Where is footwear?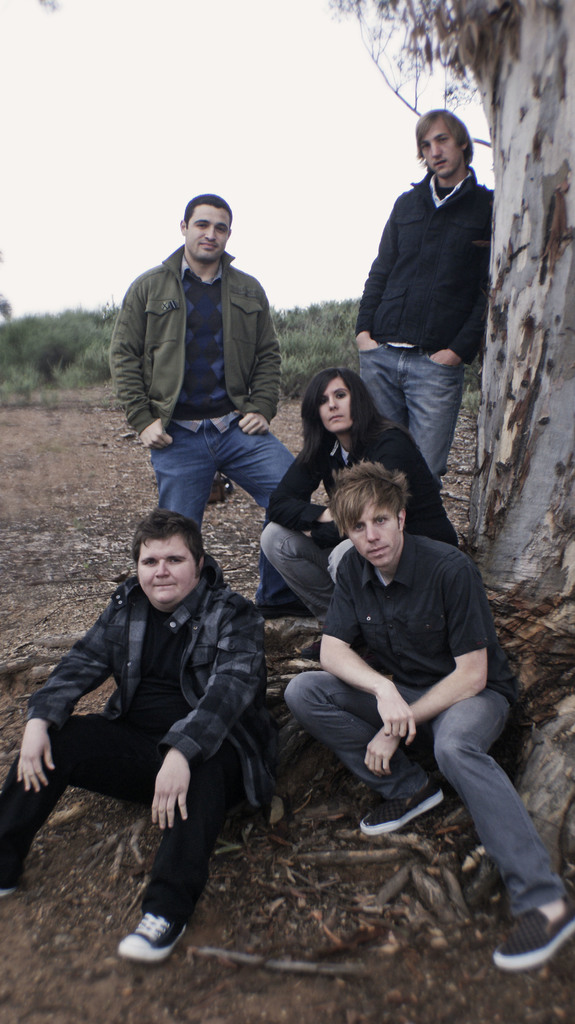
260, 606, 311, 616.
